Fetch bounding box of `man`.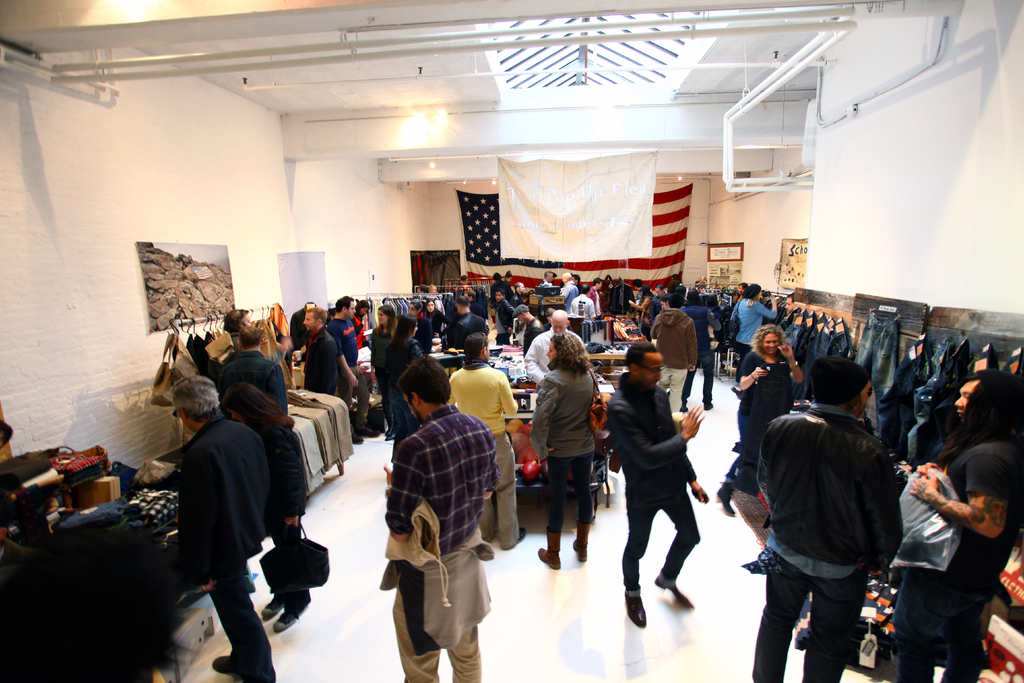
Bbox: 755, 359, 902, 682.
